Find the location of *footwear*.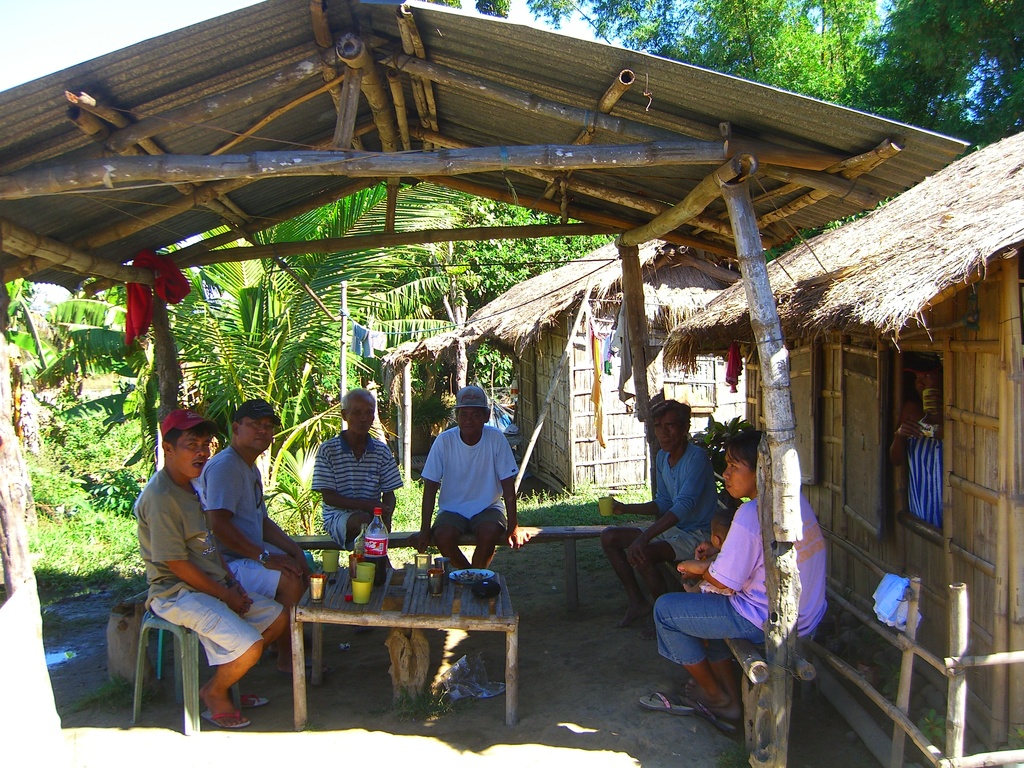
Location: x1=640, y1=690, x2=688, y2=712.
